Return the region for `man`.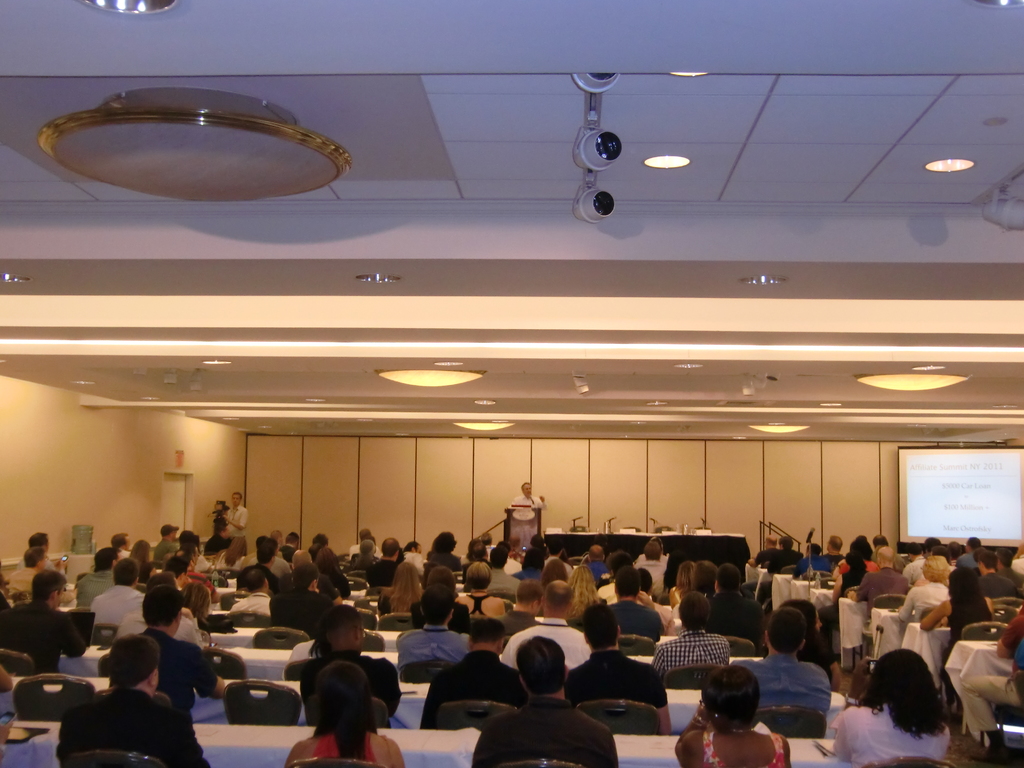
[left=977, top=543, right=1018, bottom=607].
